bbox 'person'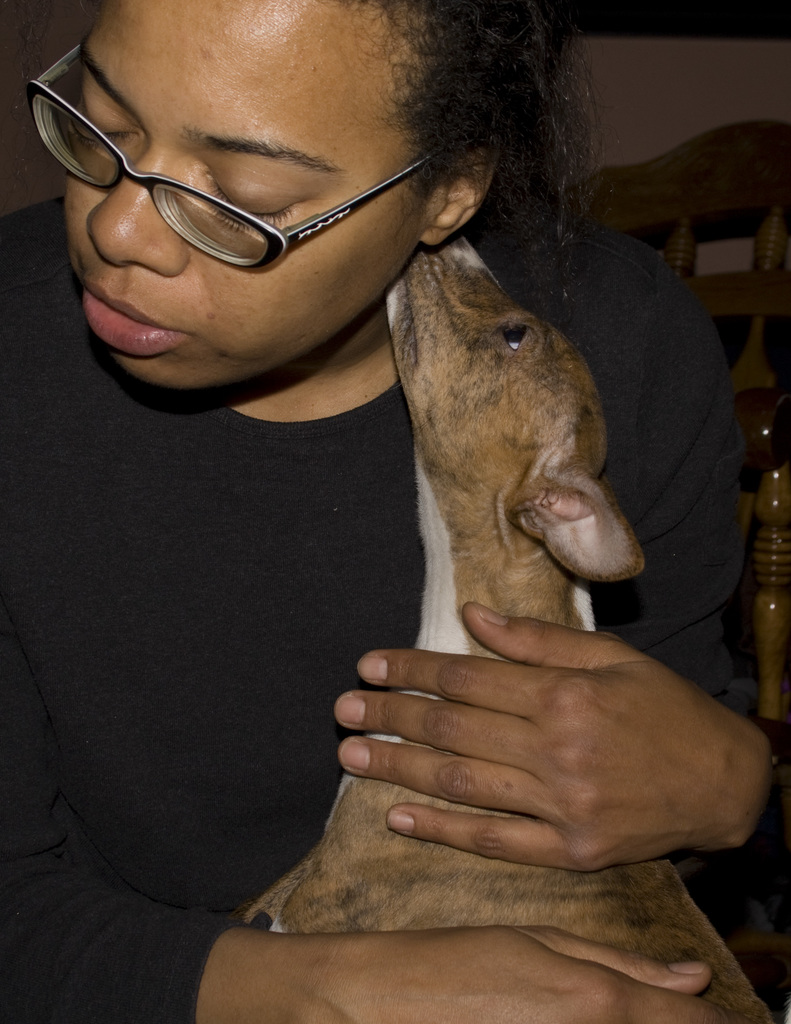
left=52, top=0, right=739, bottom=1007
